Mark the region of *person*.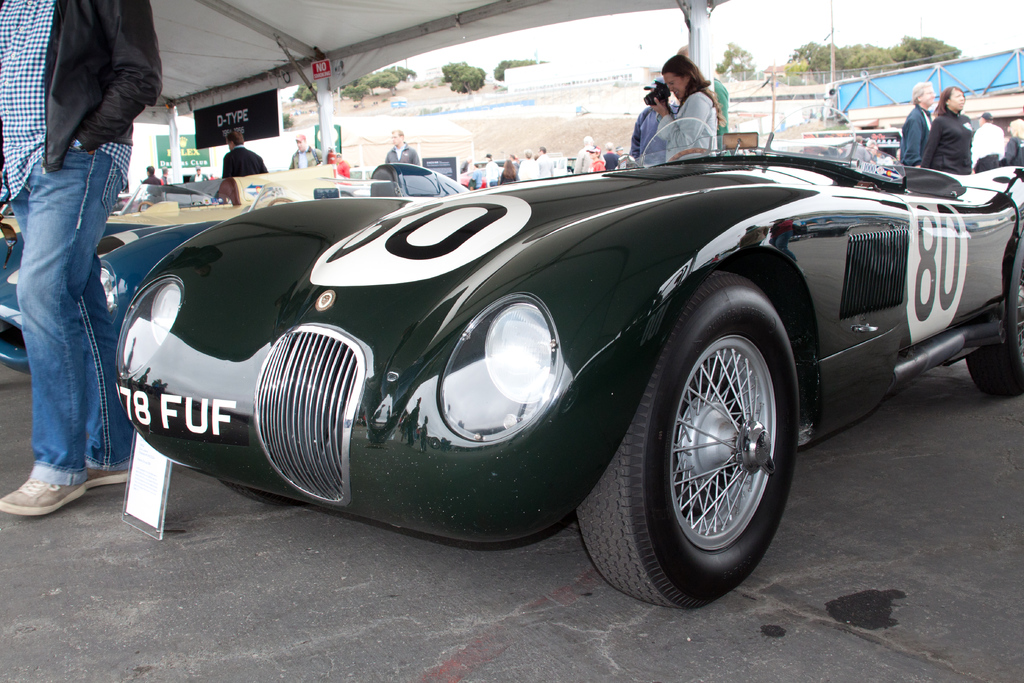
Region: [1, 0, 168, 509].
